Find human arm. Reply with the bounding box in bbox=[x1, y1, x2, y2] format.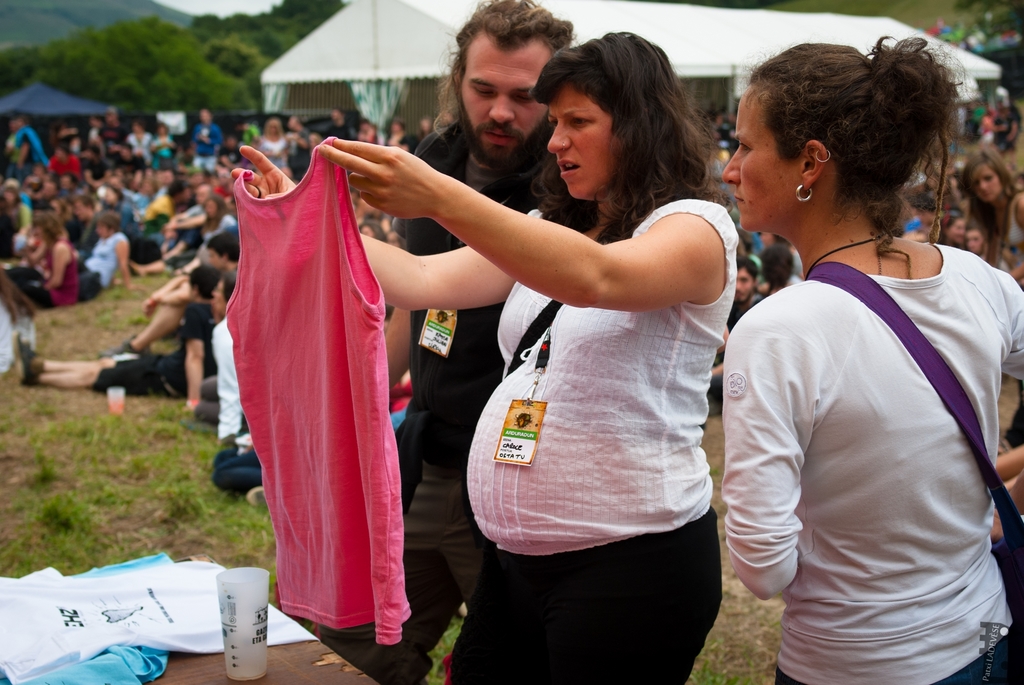
bbox=[145, 283, 190, 313].
